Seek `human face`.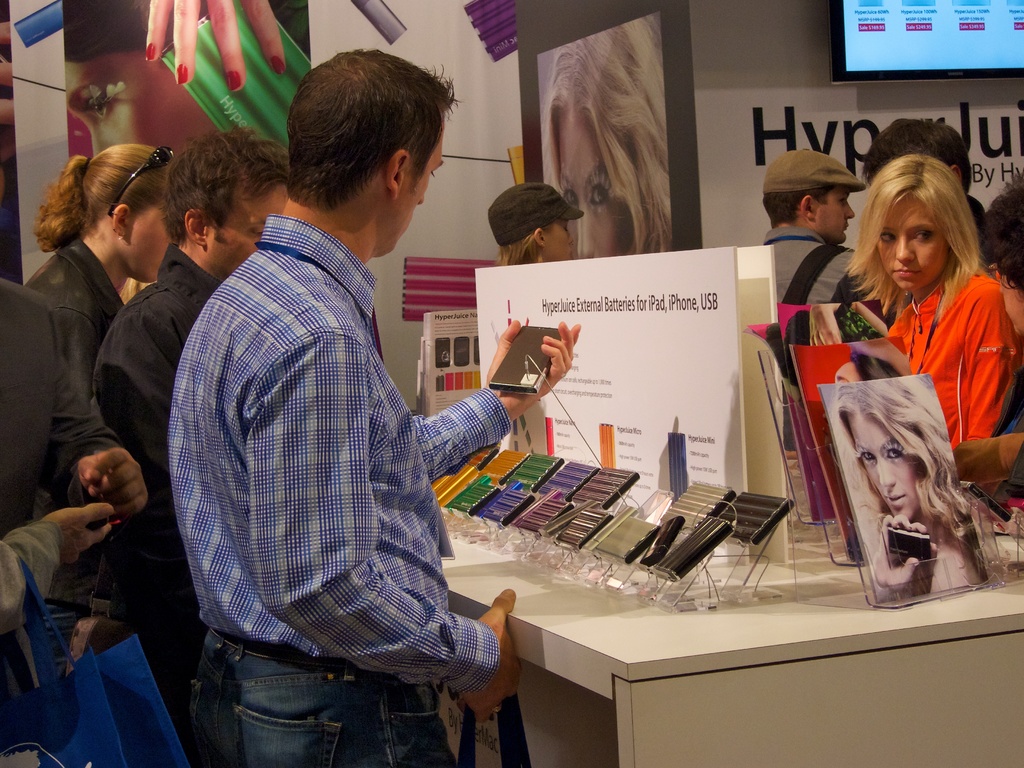
region(876, 188, 949, 287).
